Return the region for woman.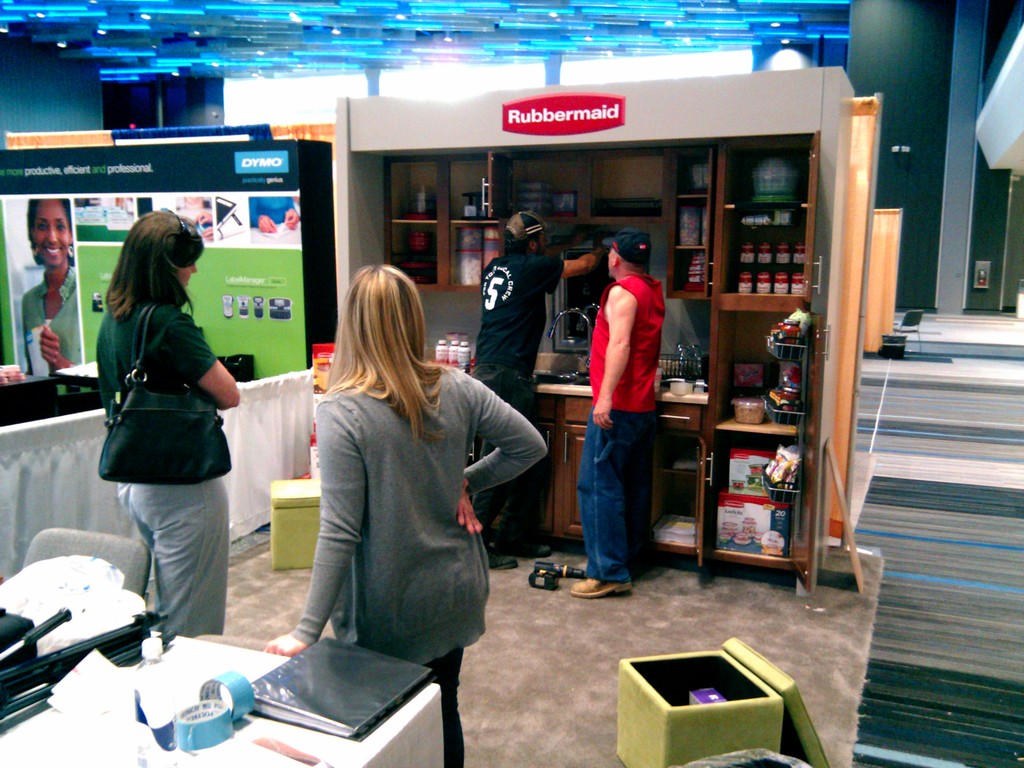
left=275, top=260, right=563, bottom=762.
